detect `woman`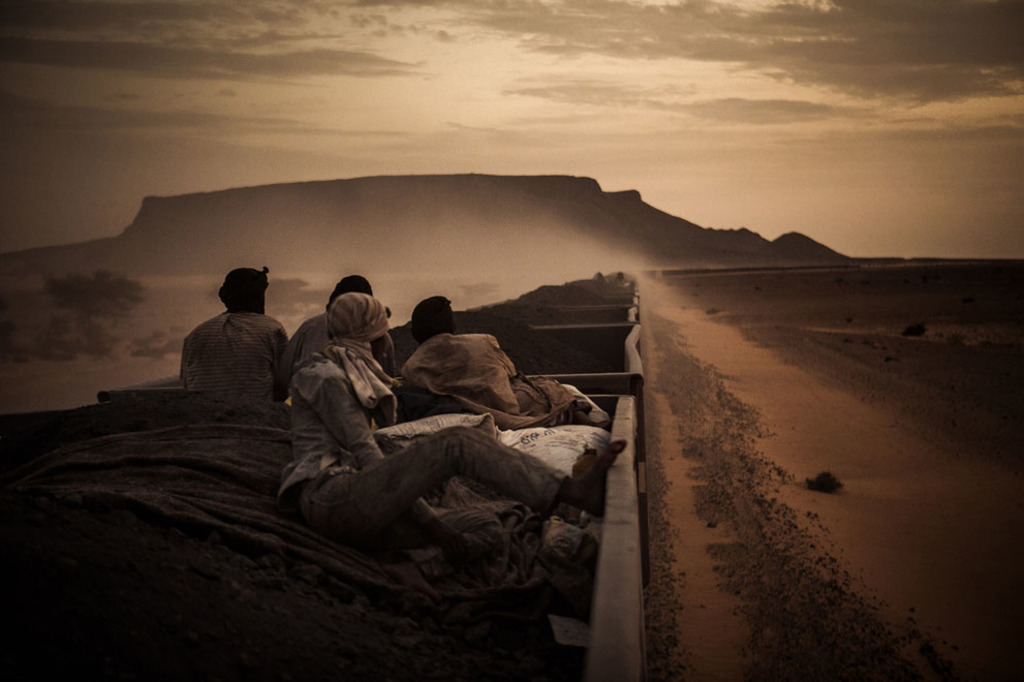
pyautogui.locateOnScreen(399, 296, 612, 432)
